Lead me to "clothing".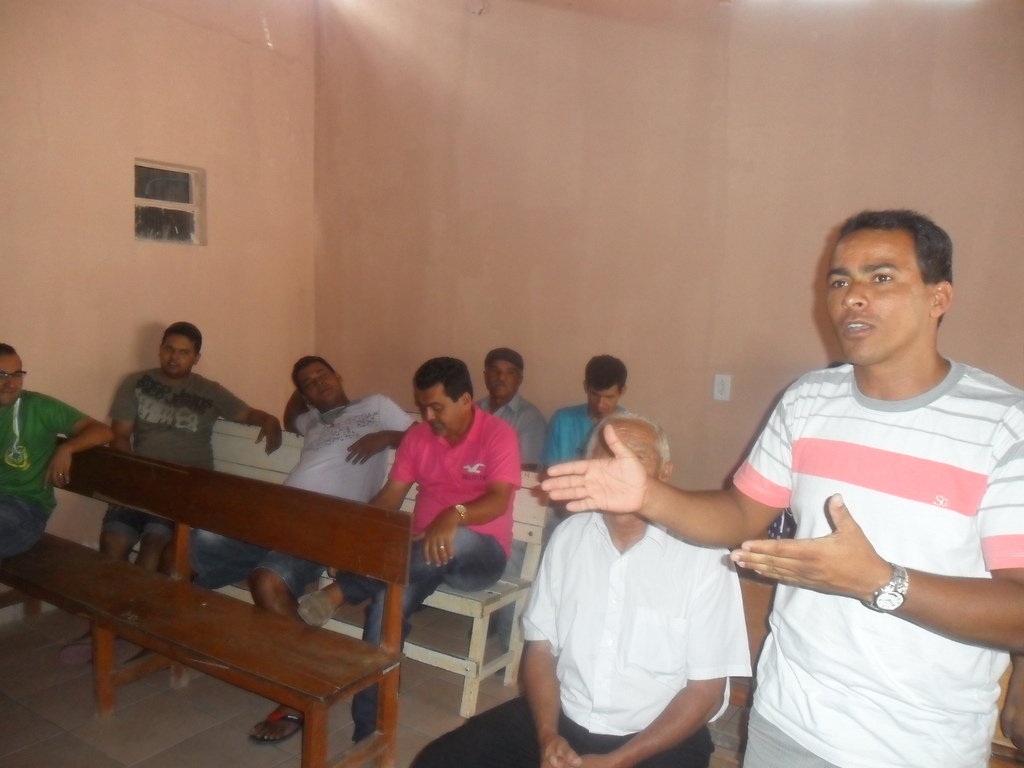
Lead to 328,401,530,736.
